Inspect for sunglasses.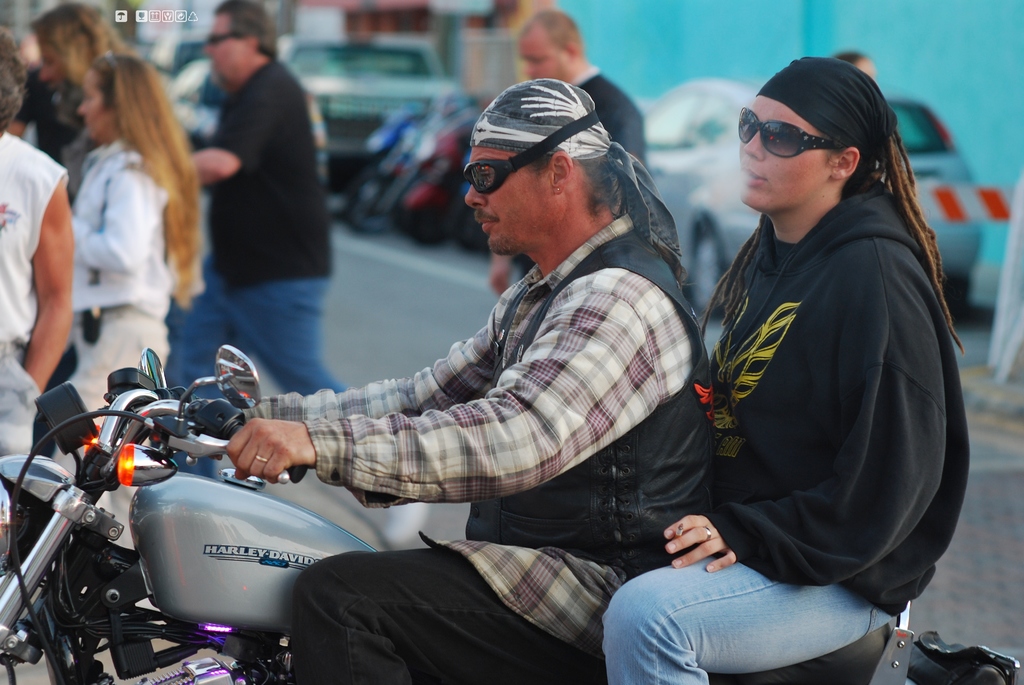
Inspection: <bbox>737, 106, 837, 159</bbox>.
